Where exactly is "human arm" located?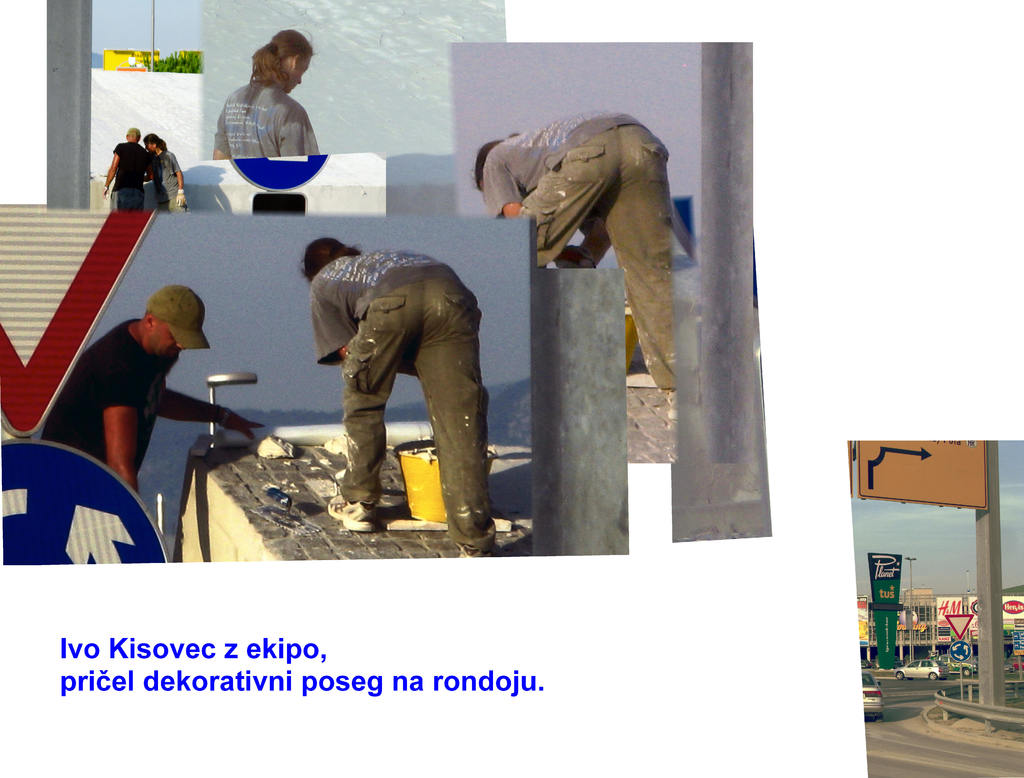
Its bounding box is <box>143,145,158,179</box>.
